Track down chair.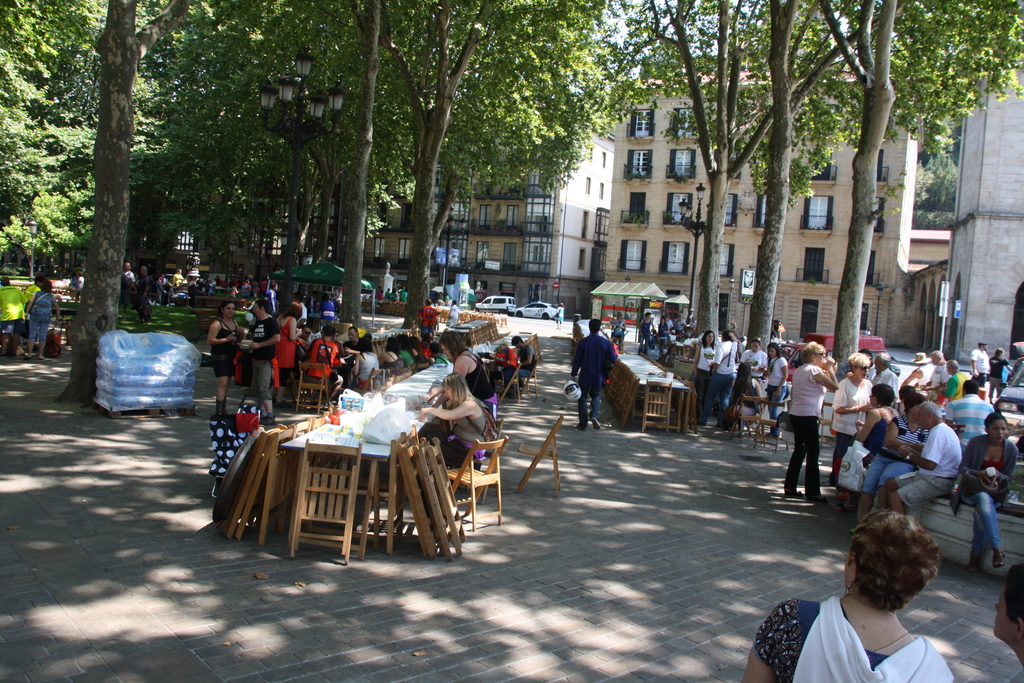
Tracked to [left=727, top=397, right=762, bottom=453].
